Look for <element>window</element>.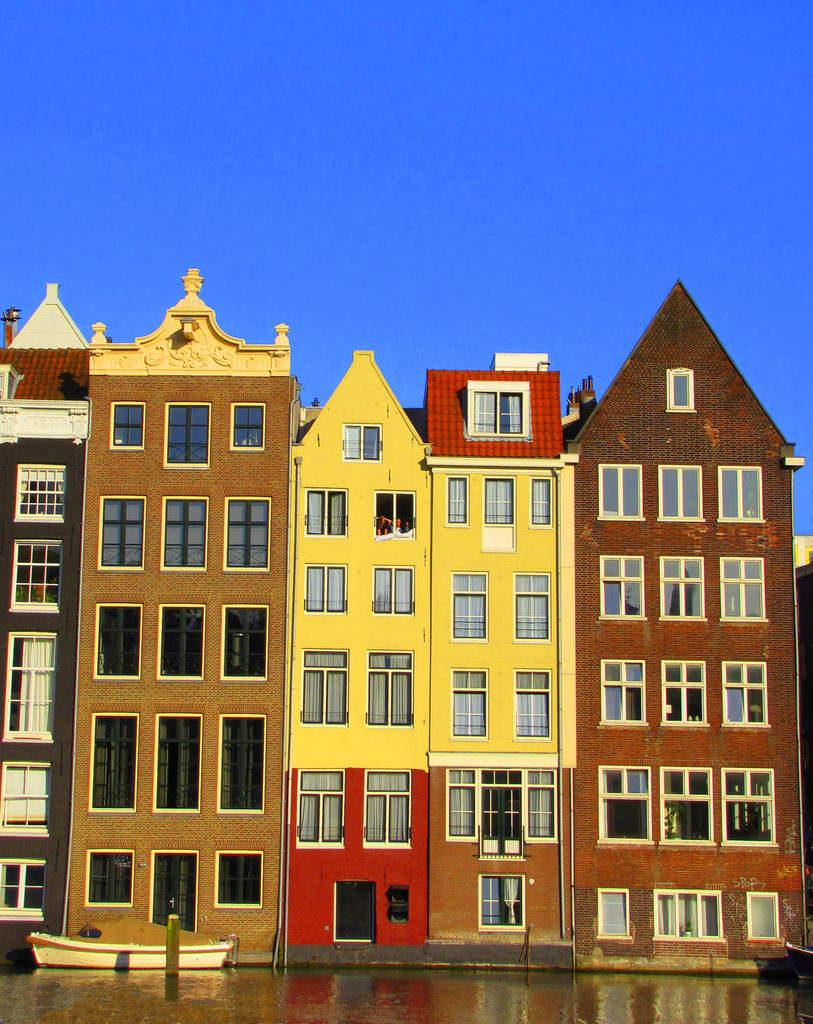
Found: pyautogui.locateOnScreen(220, 490, 271, 573).
